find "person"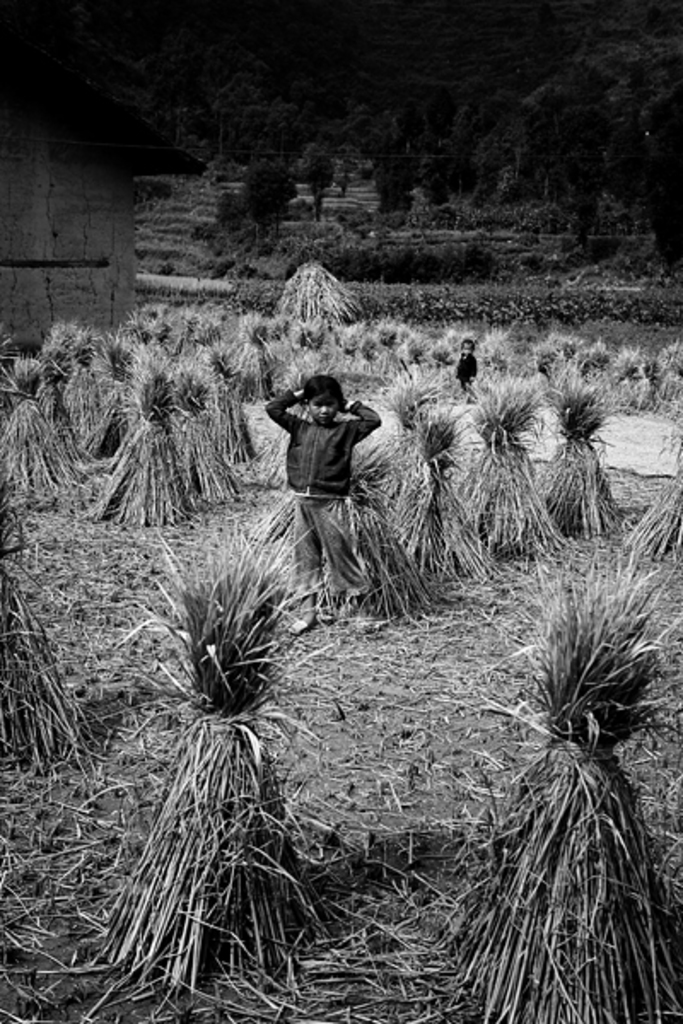
box(277, 357, 359, 490)
